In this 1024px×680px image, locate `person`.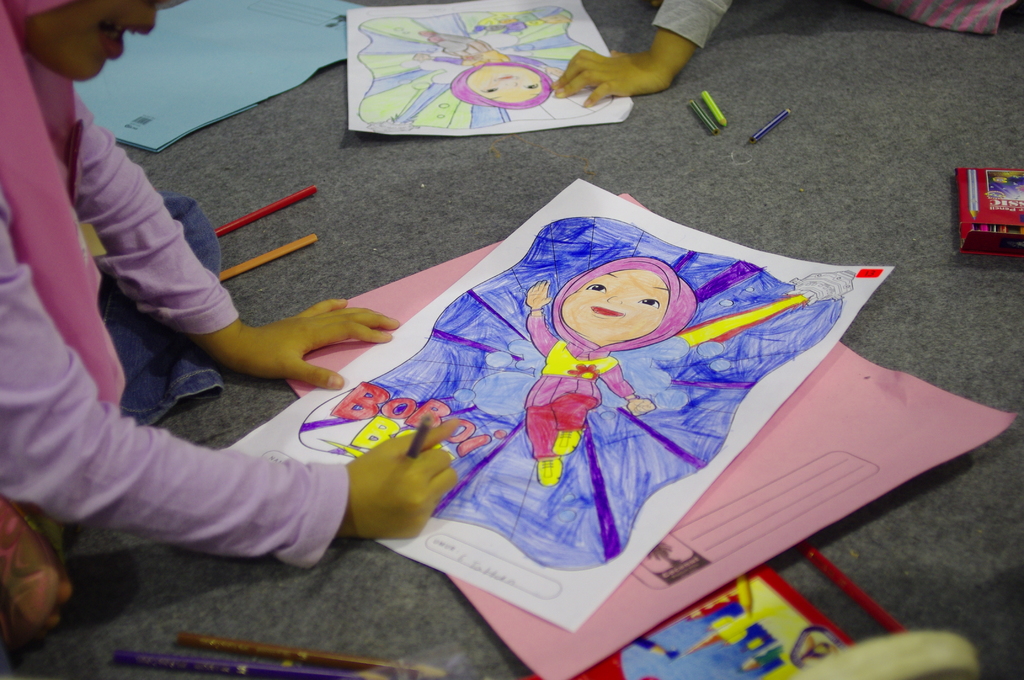
Bounding box: 553, 0, 1023, 108.
